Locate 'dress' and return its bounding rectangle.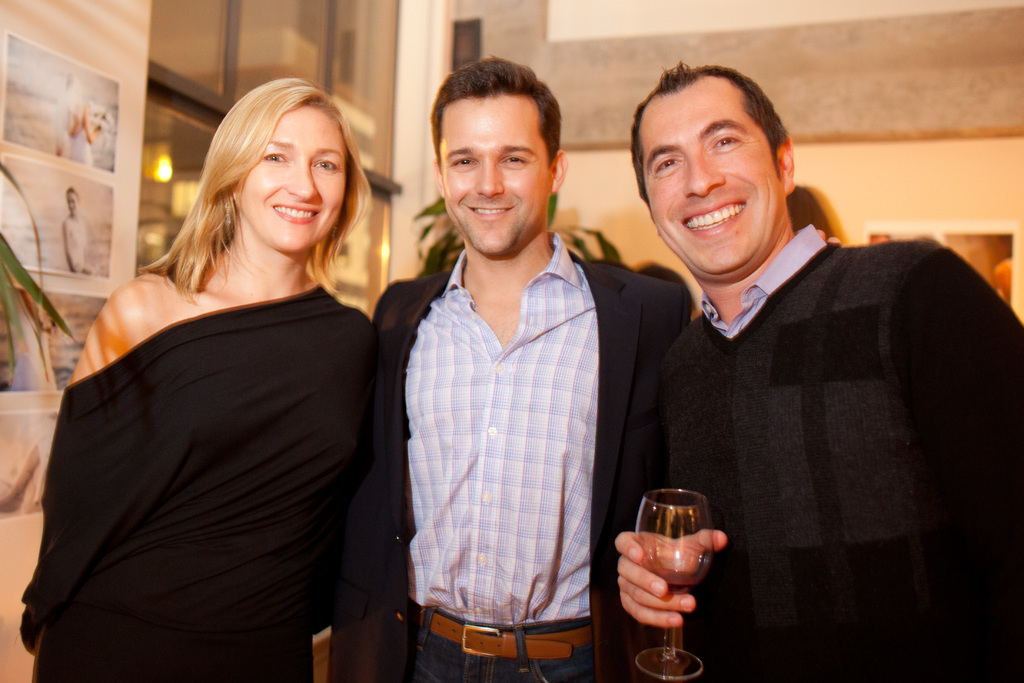
bbox=(13, 298, 402, 682).
